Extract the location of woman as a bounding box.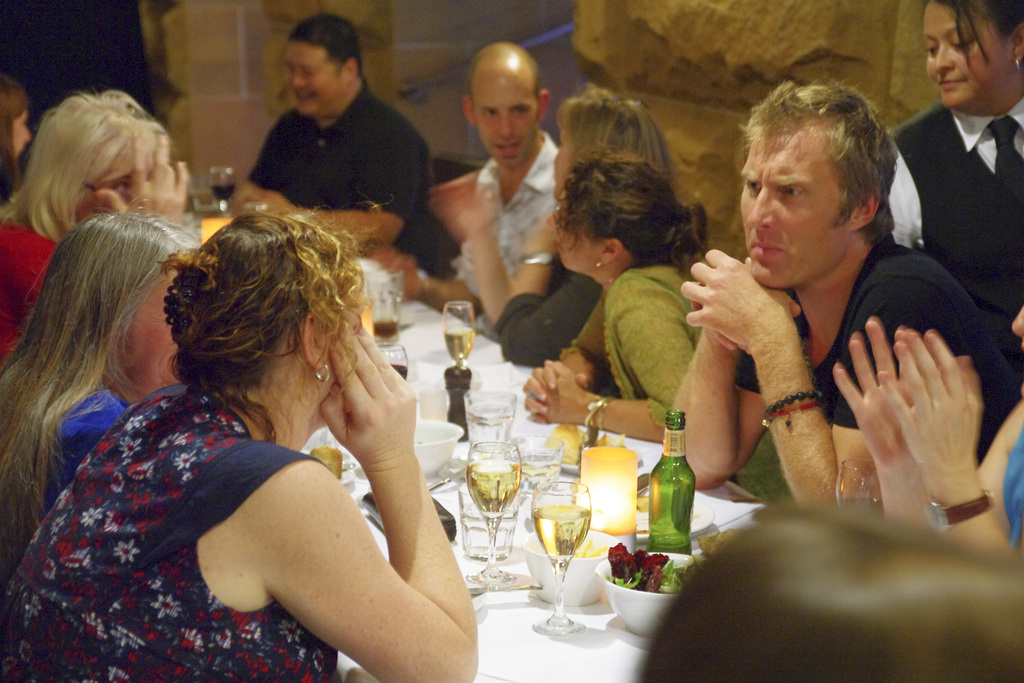
3 202 198 582.
